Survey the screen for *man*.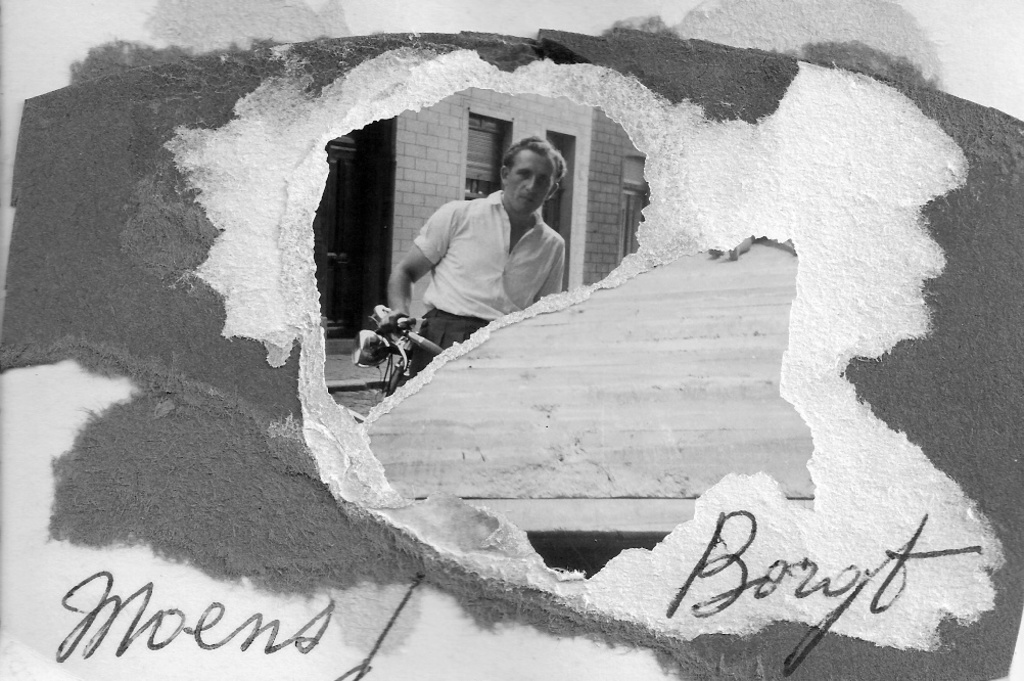
Survey found: (386,131,605,356).
